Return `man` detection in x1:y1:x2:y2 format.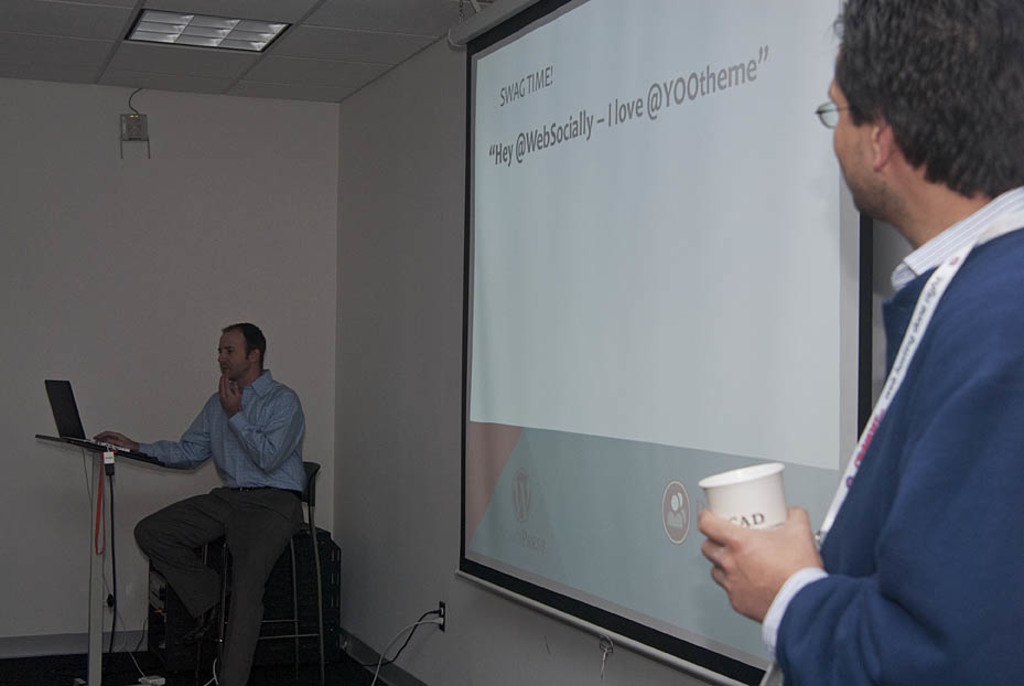
801:1:1023:685.
